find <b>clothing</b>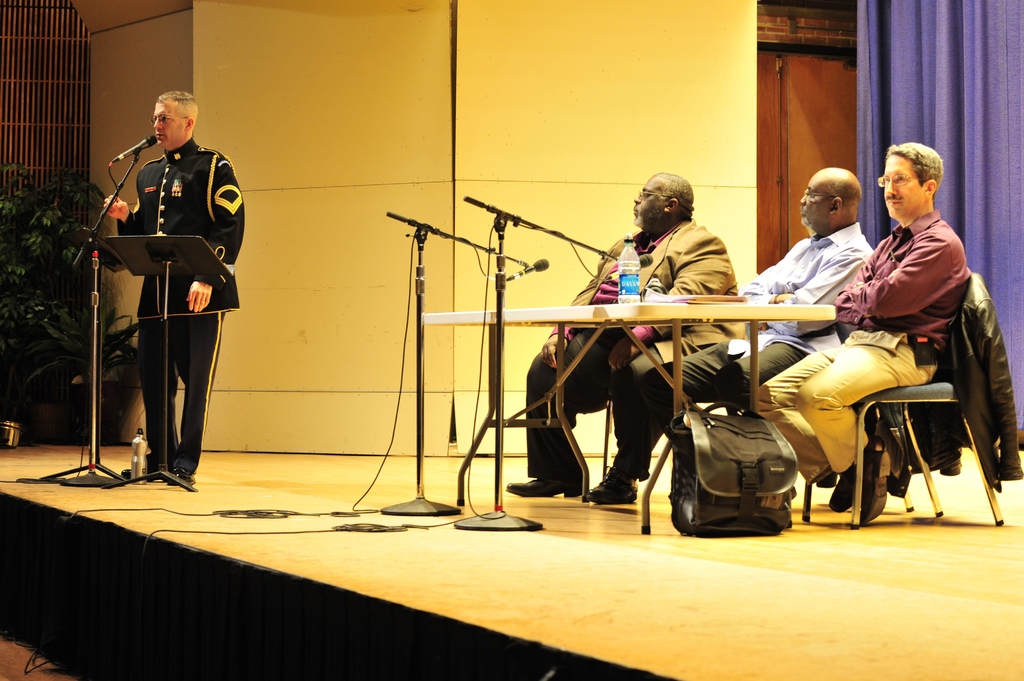
bbox=[891, 273, 1023, 497]
